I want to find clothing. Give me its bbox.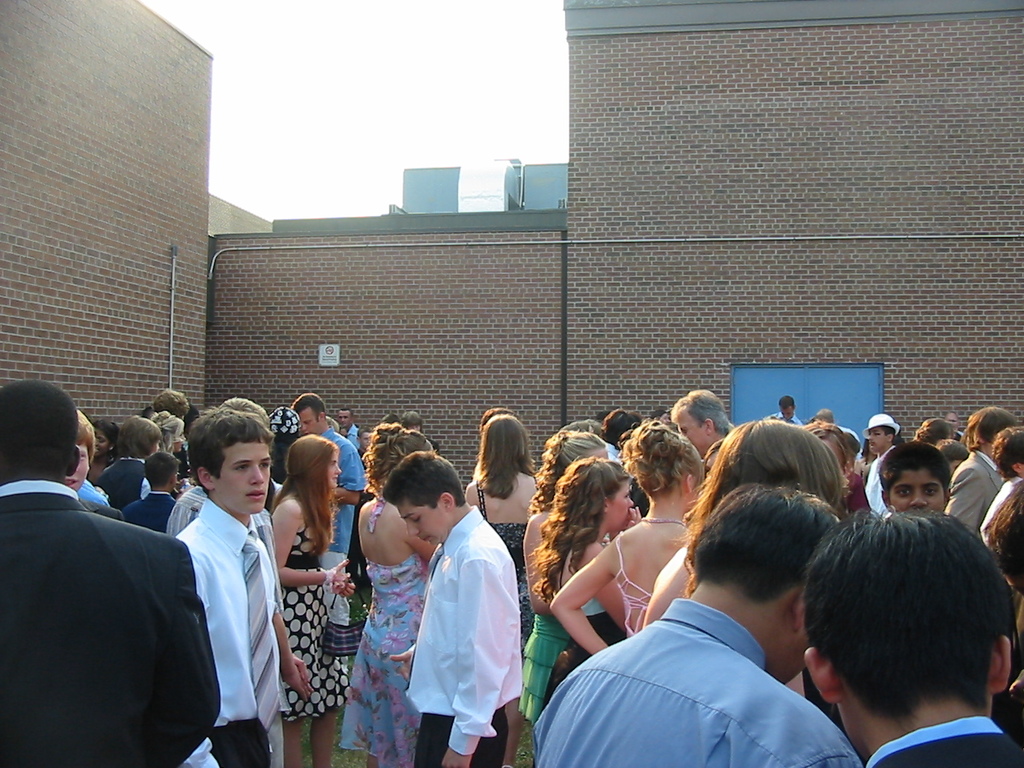
rect(314, 422, 348, 558).
